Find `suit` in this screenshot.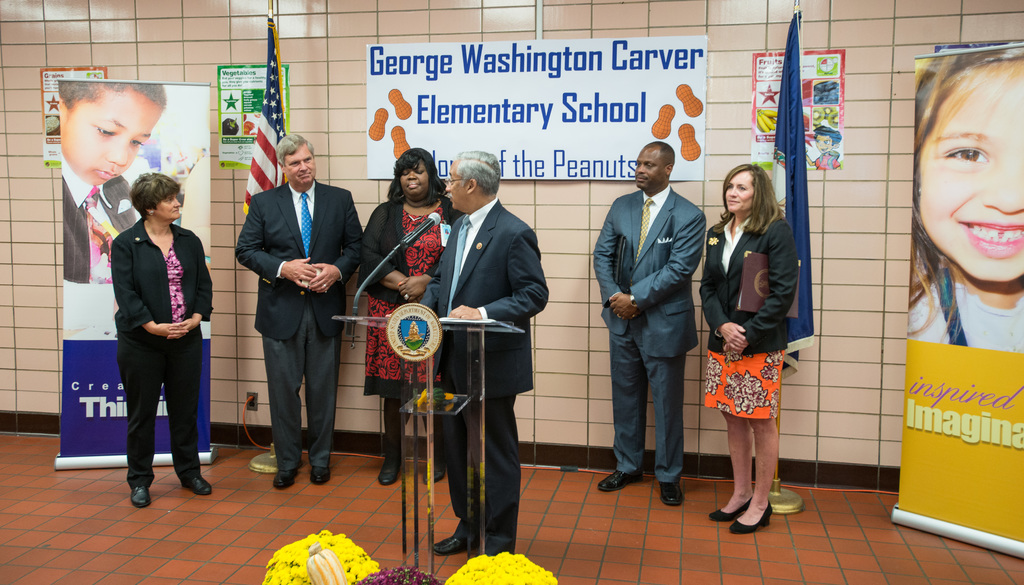
The bounding box for `suit` is box=[55, 150, 143, 287].
